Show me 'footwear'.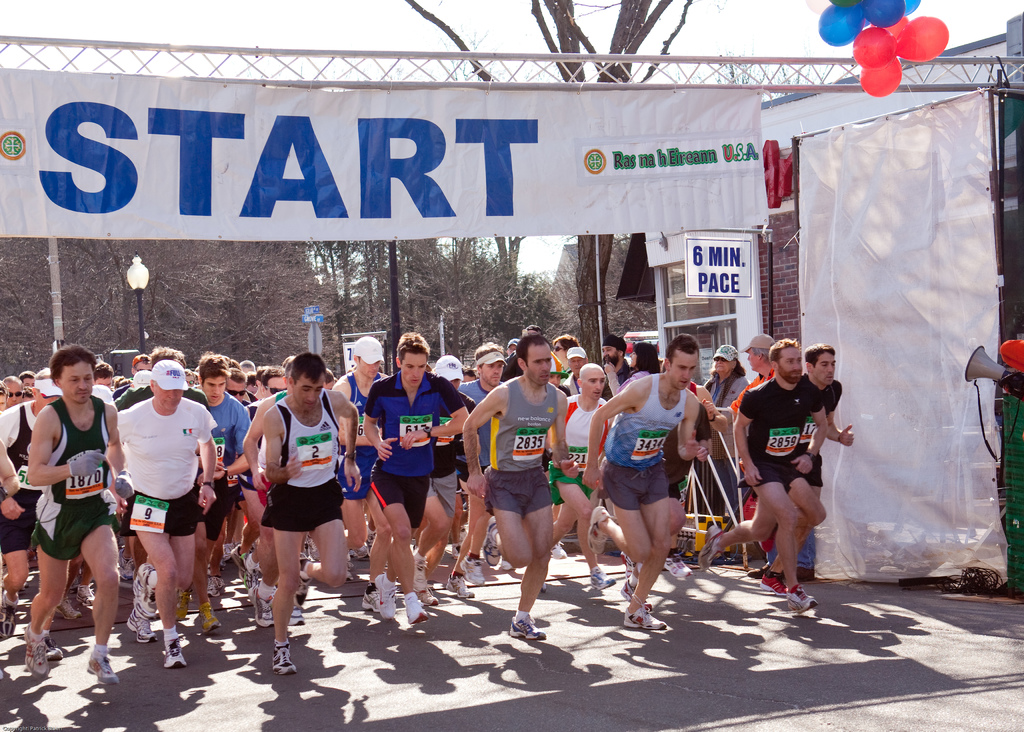
'footwear' is here: select_region(623, 596, 666, 630).
